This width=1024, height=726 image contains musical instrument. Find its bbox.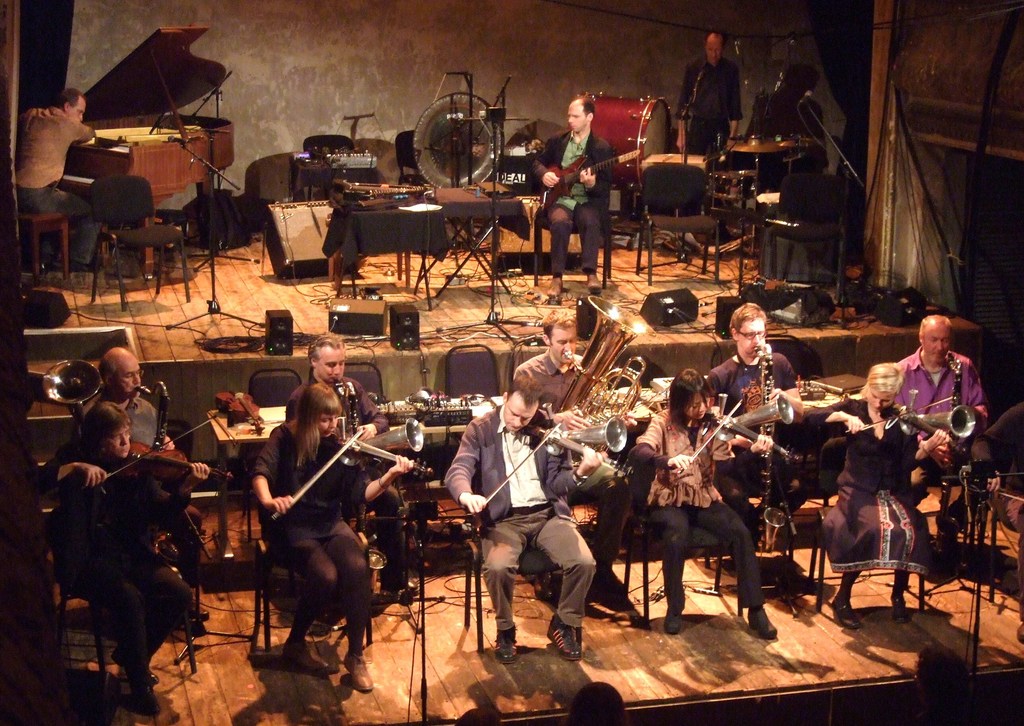
(470,402,630,516).
